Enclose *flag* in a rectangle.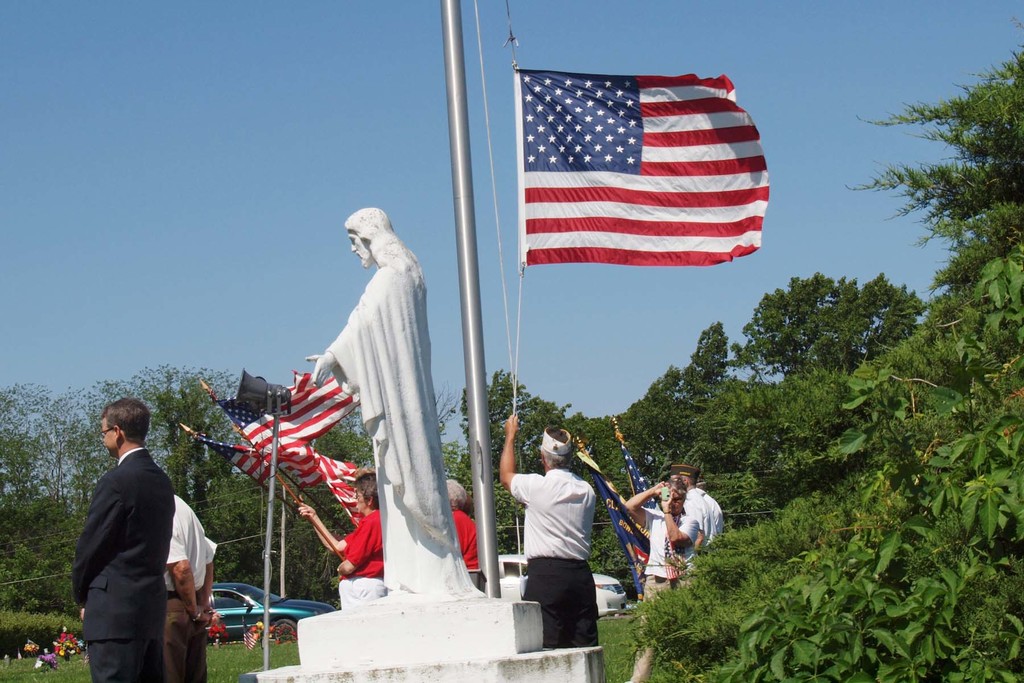
(x1=271, y1=439, x2=371, y2=523).
